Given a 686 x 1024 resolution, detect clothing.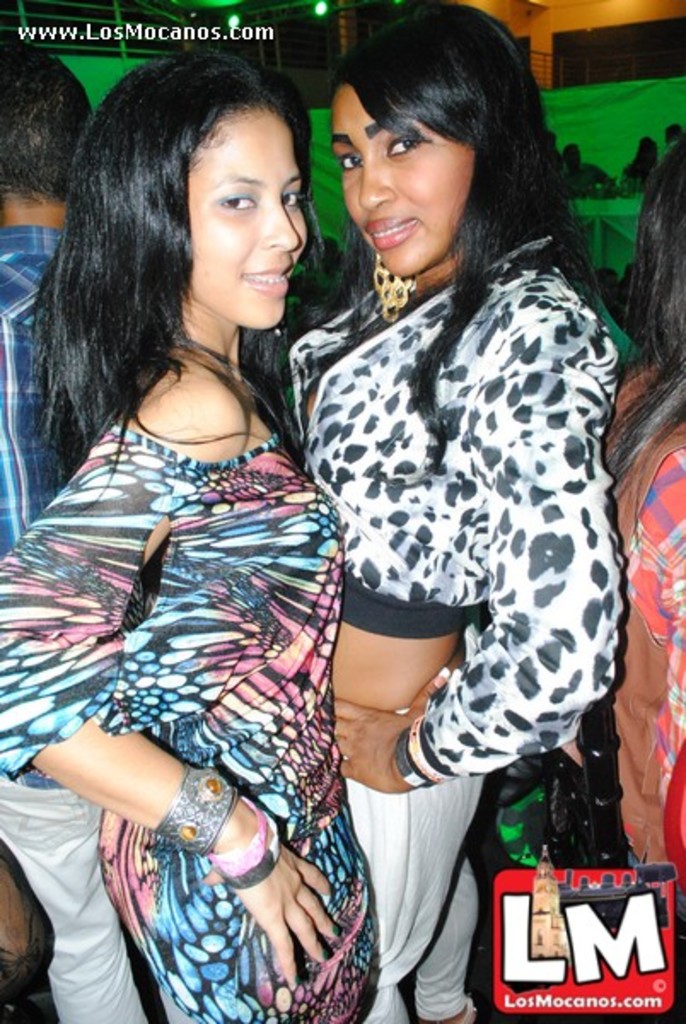
x1=608, y1=360, x2=684, y2=1022.
